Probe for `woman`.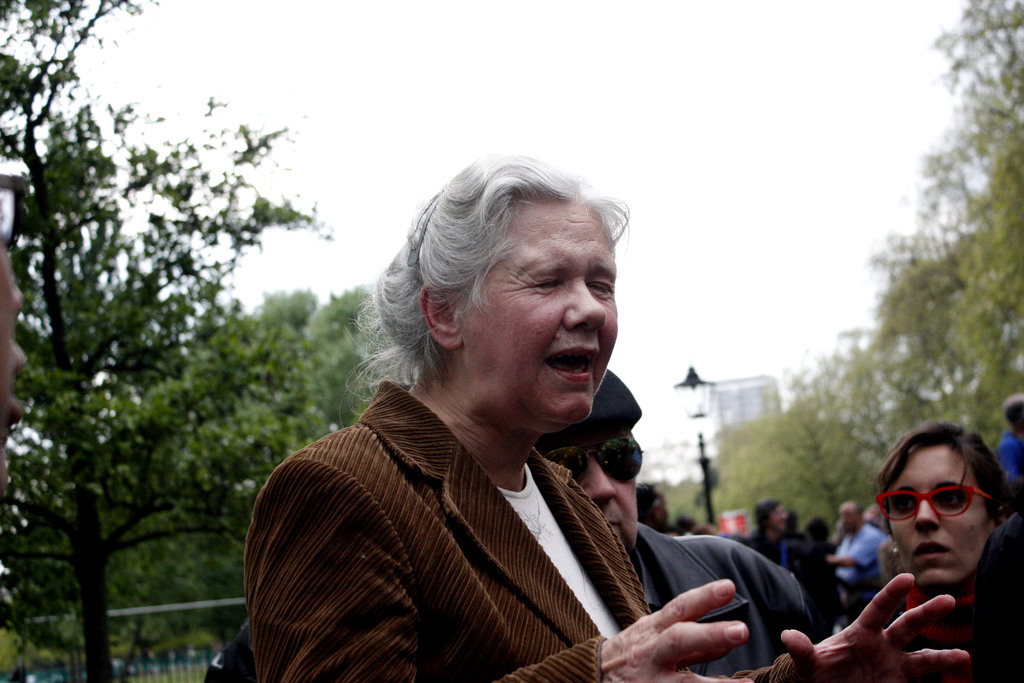
Probe result: 250:154:991:682.
